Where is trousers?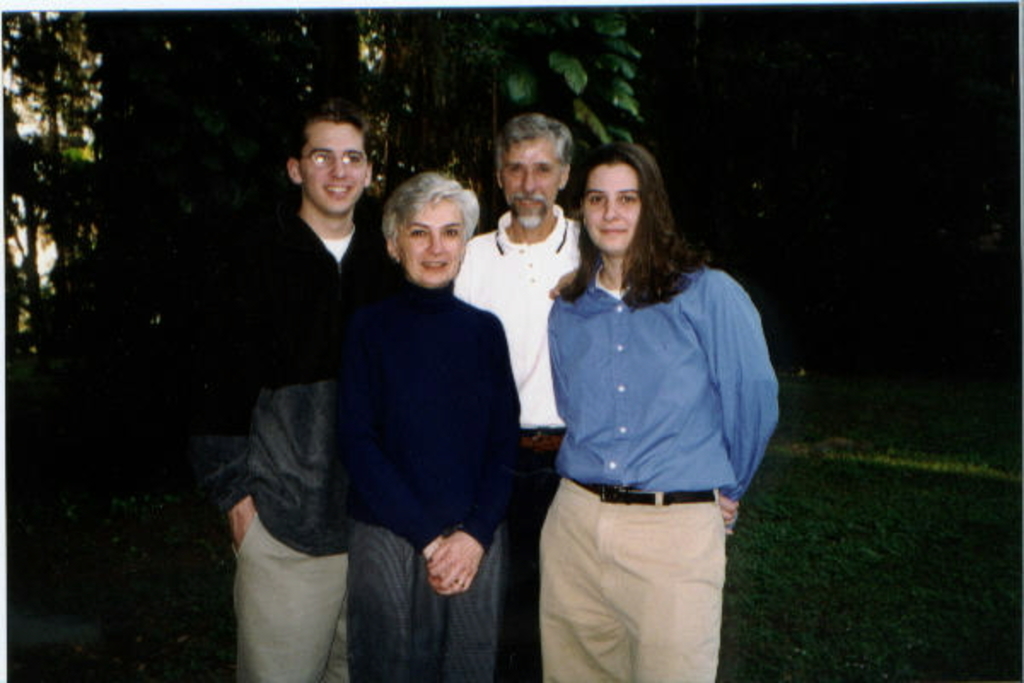
rect(229, 504, 352, 681).
